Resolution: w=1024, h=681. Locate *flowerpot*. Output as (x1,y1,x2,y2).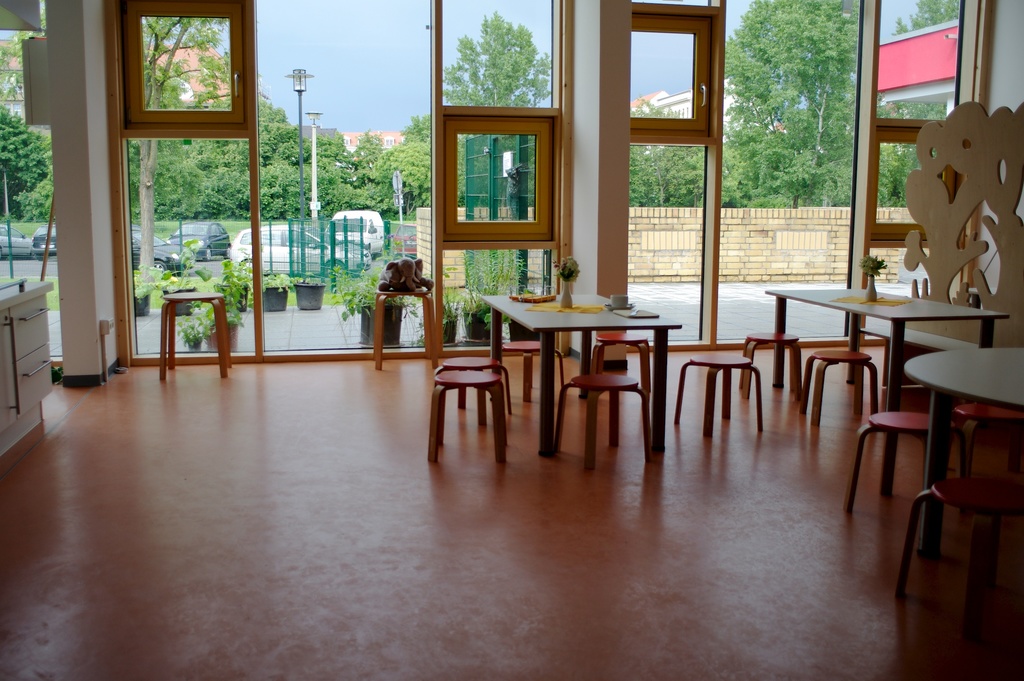
(264,282,294,308).
